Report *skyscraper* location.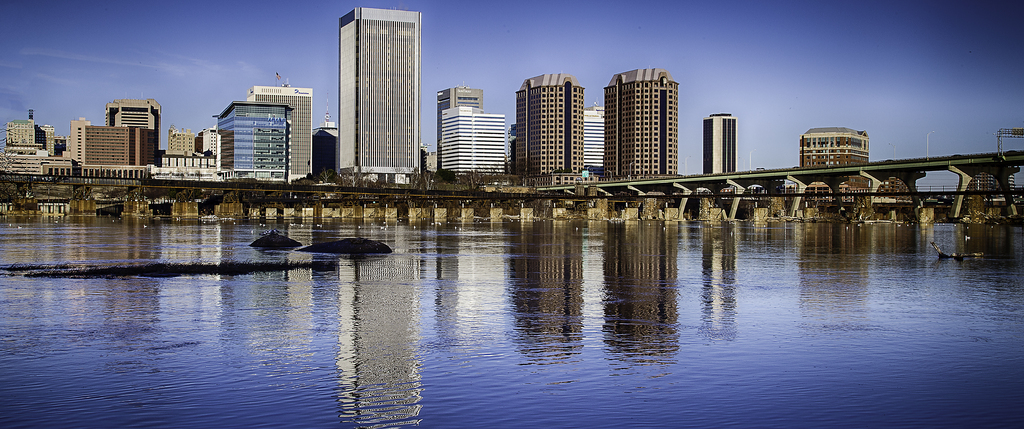
Report: BBox(316, 0, 428, 182).
